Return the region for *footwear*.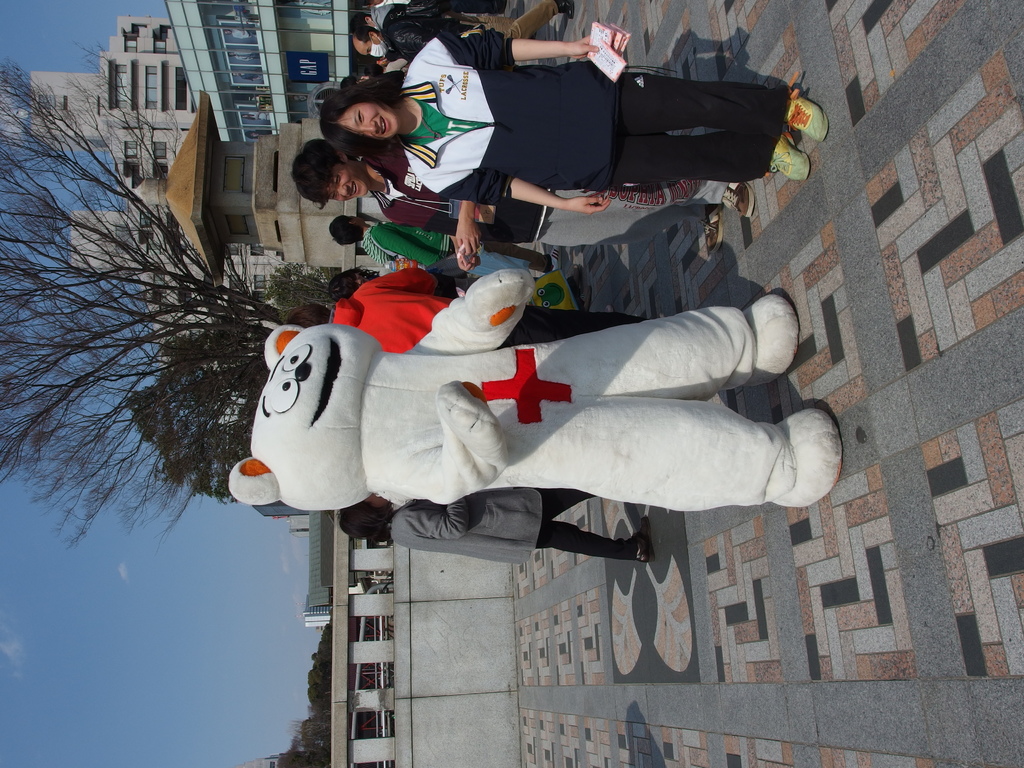
<bbox>785, 71, 829, 145</bbox>.
